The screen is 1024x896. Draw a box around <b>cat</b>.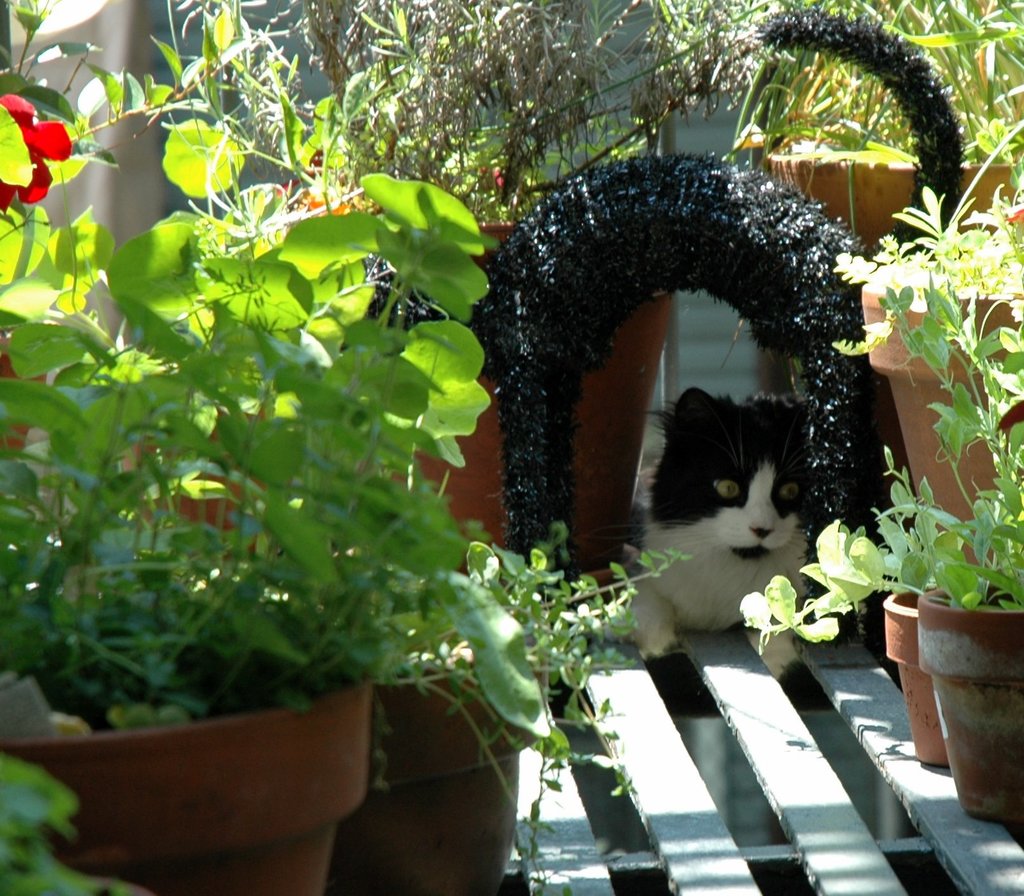
bbox(607, 376, 825, 665).
